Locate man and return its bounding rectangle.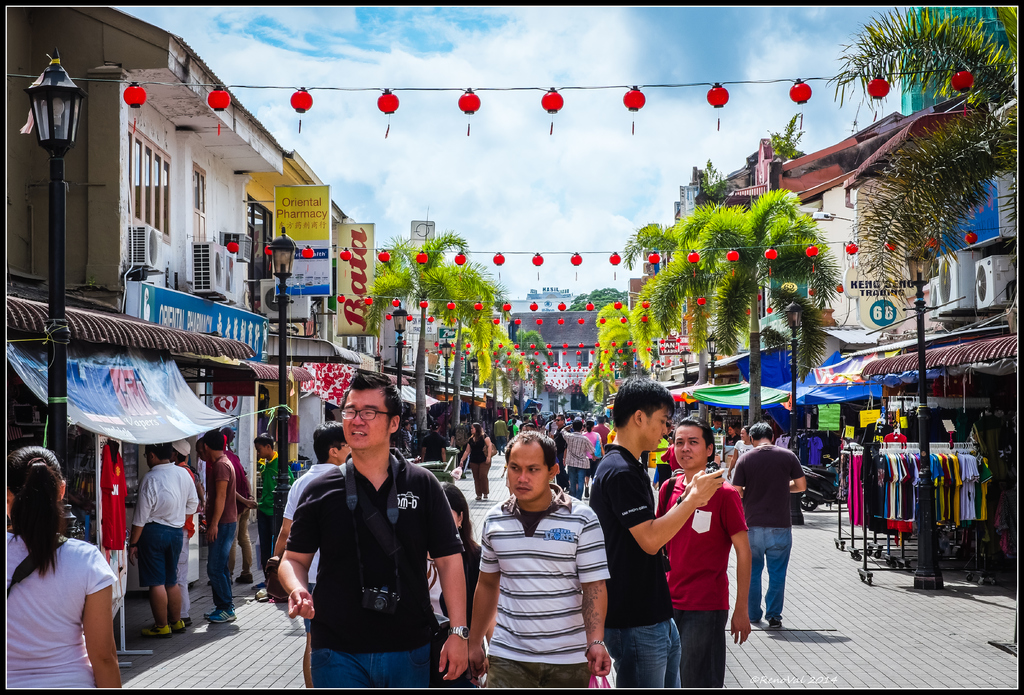
locate(725, 423, 812, 628).
